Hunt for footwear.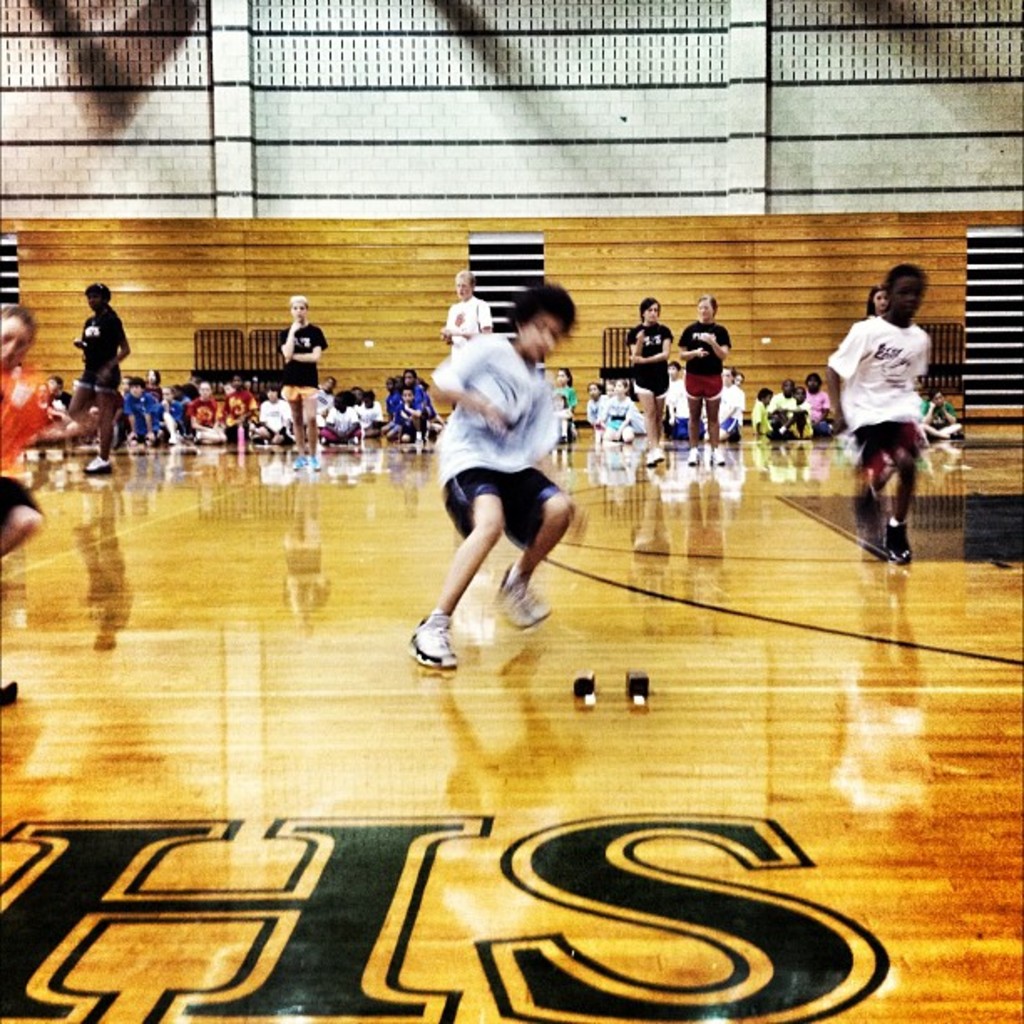
Hunted down at pyautogui.locateOnScreen(653, 450, 663, 465).
